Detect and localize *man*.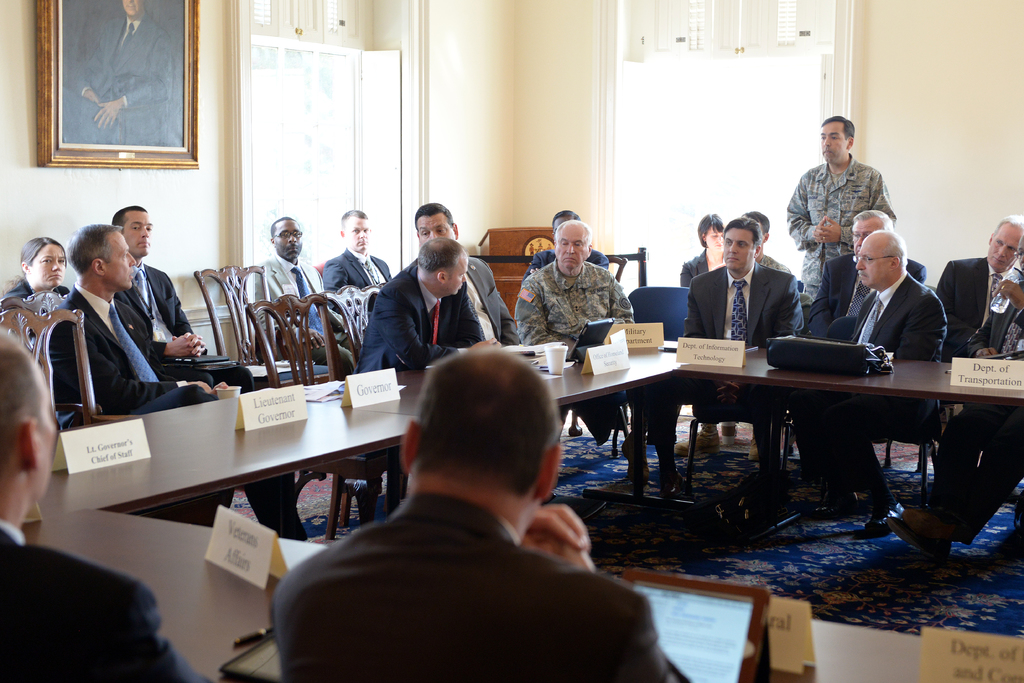
Localized at bbox=[785, 111, 906, 320].
